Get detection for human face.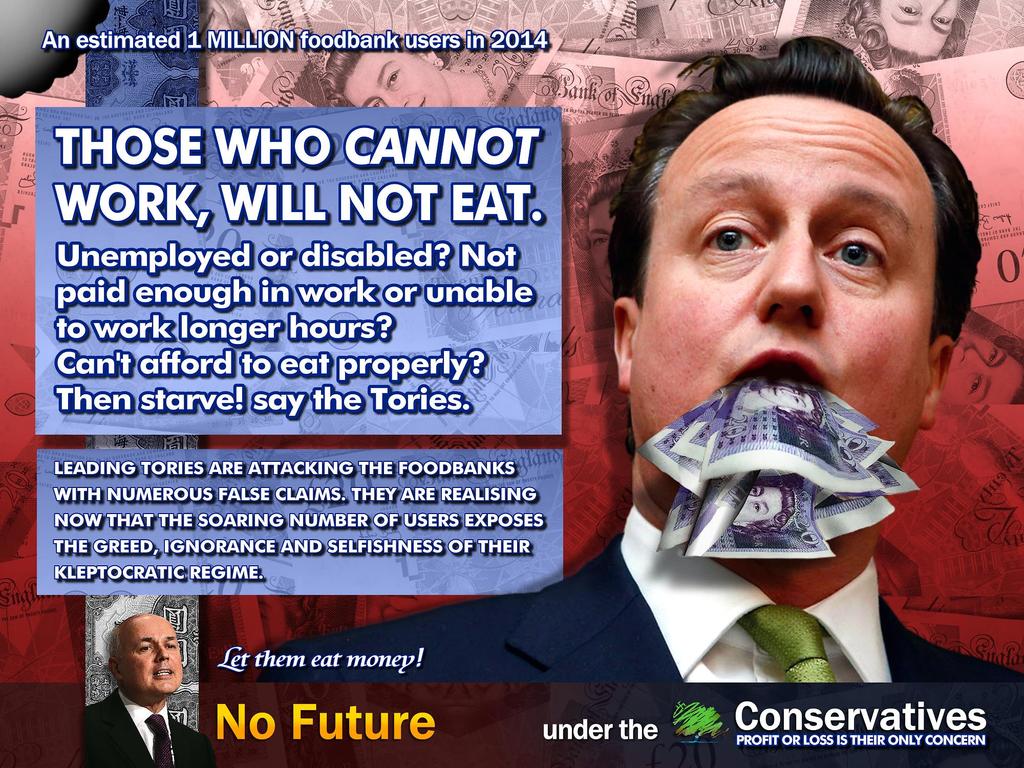
Detection: 634 92 939 470.
